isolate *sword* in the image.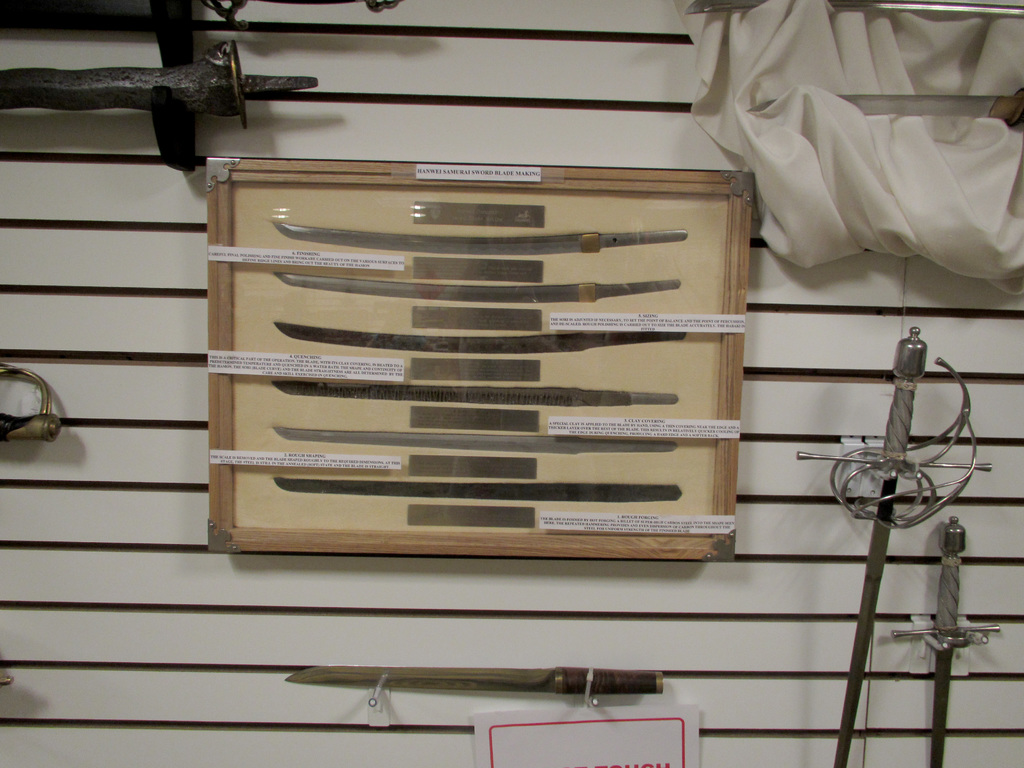
Isolated region: (left=0, top=369, right=61, bottom=444).
